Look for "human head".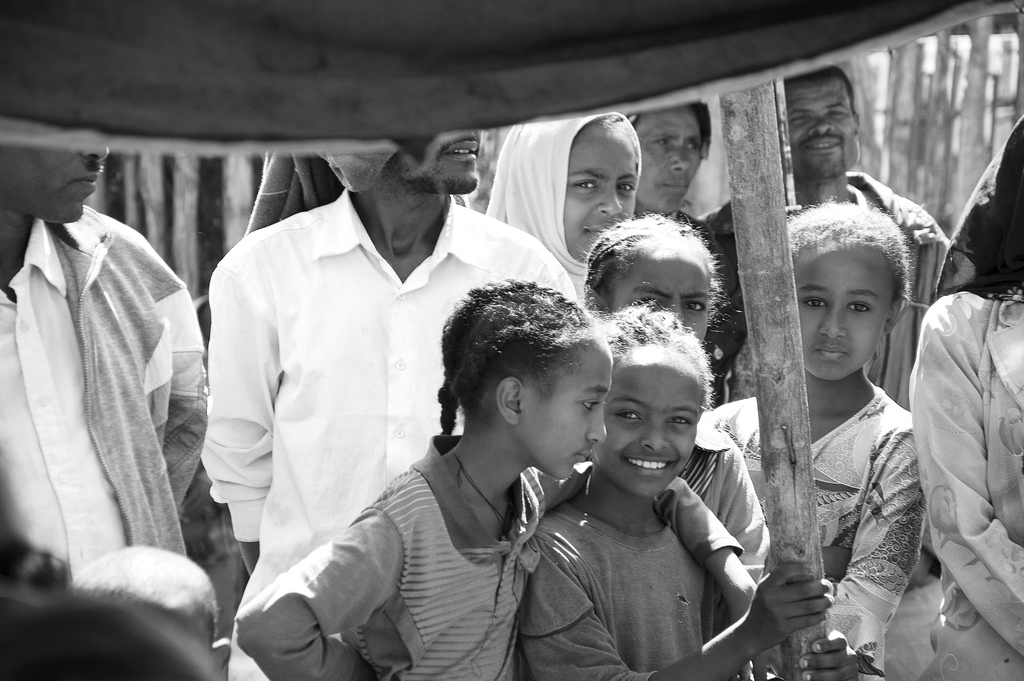
Found: {"x1": 501, "y1": 121, "x2": 643, "y2": 256}.
